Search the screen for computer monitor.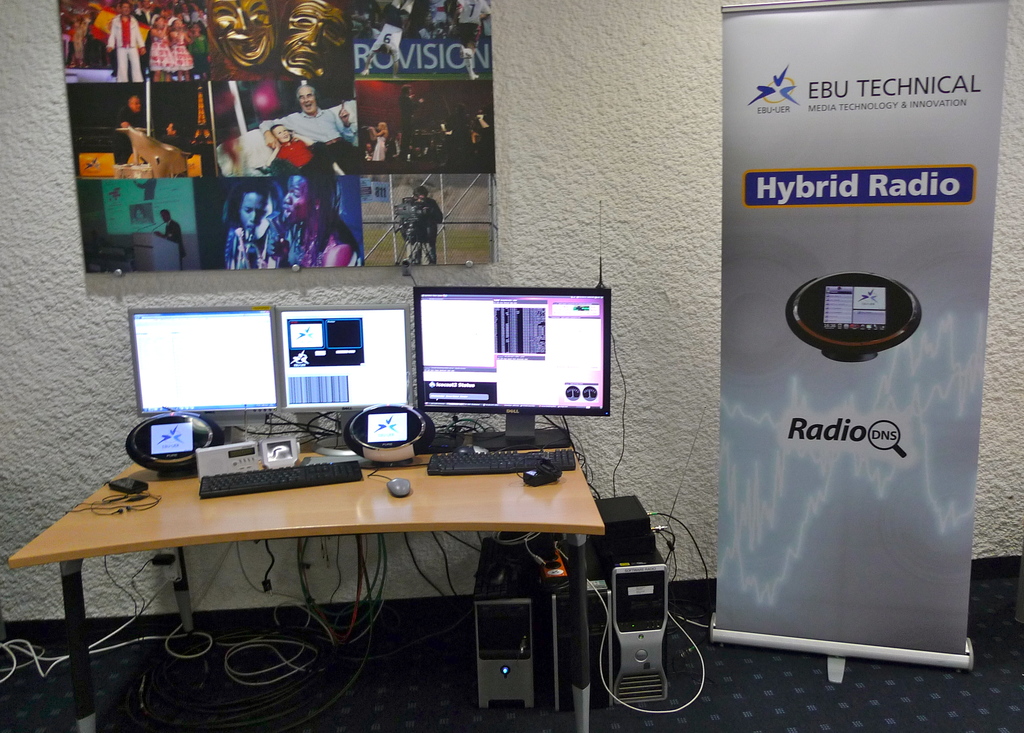
Found at detection(138, 298, 280, 434).
